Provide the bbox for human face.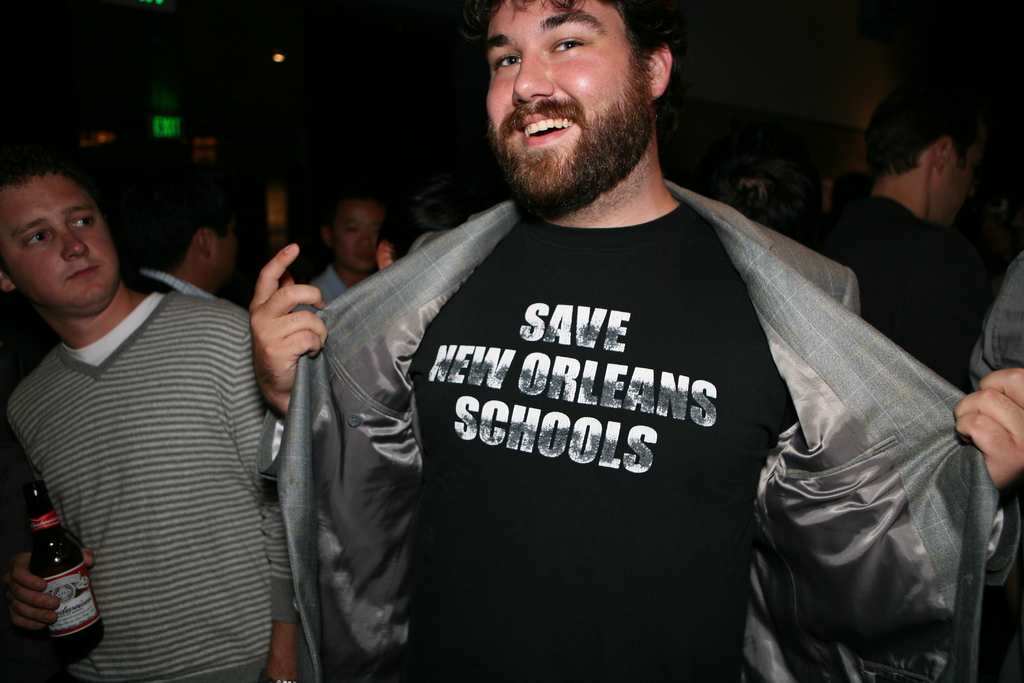
region(334, 197, 387, 271).
